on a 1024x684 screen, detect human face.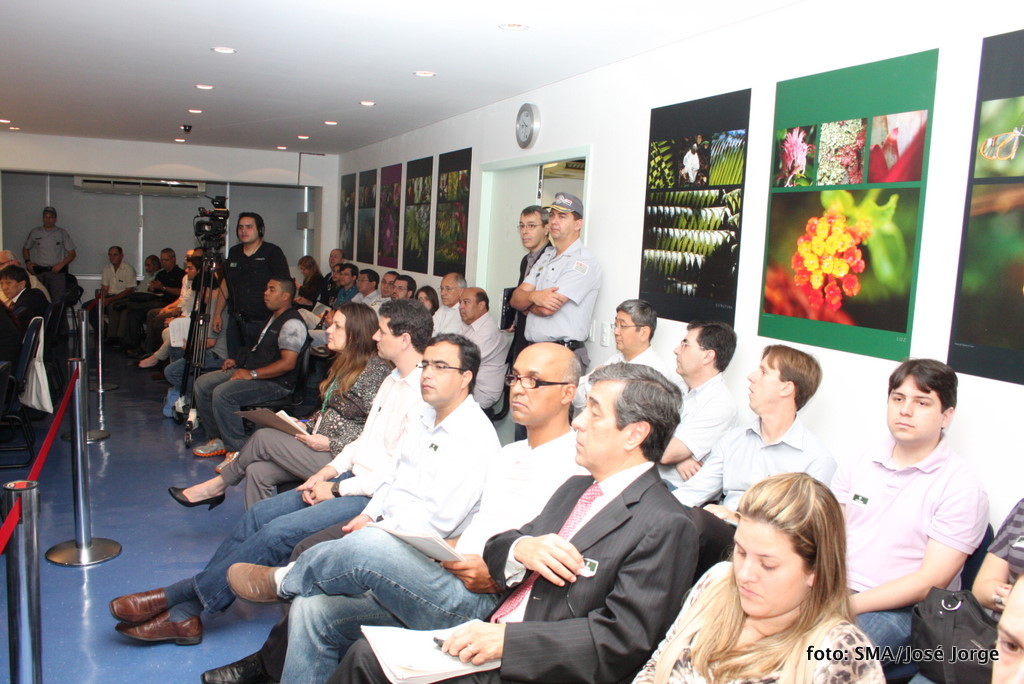
324, 309, 350, 351.
